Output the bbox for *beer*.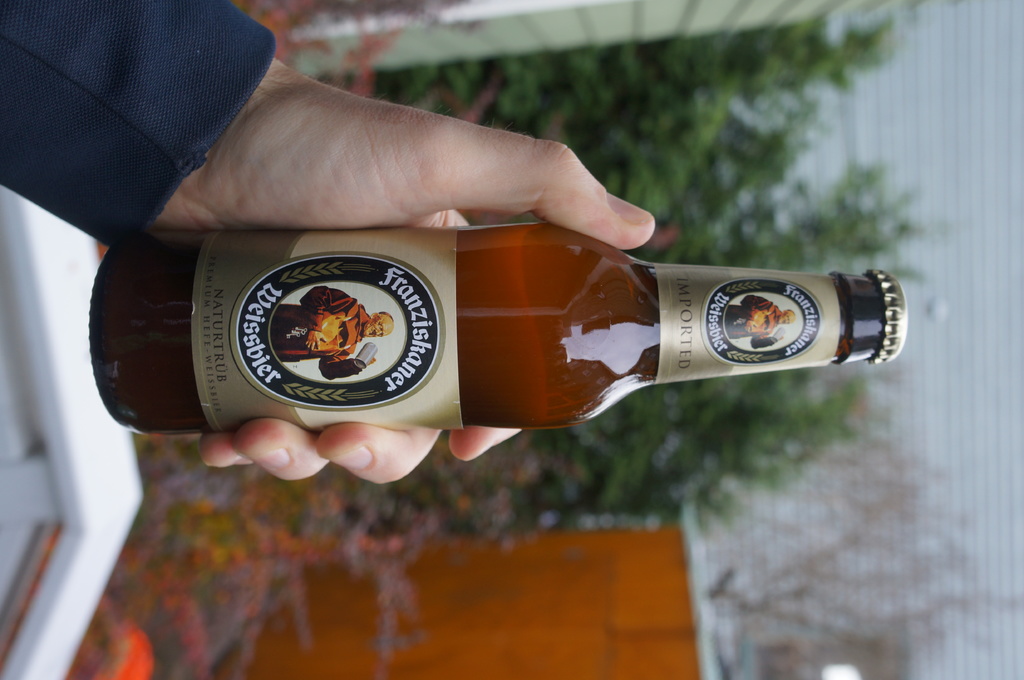
89, 221, 908, 434.
